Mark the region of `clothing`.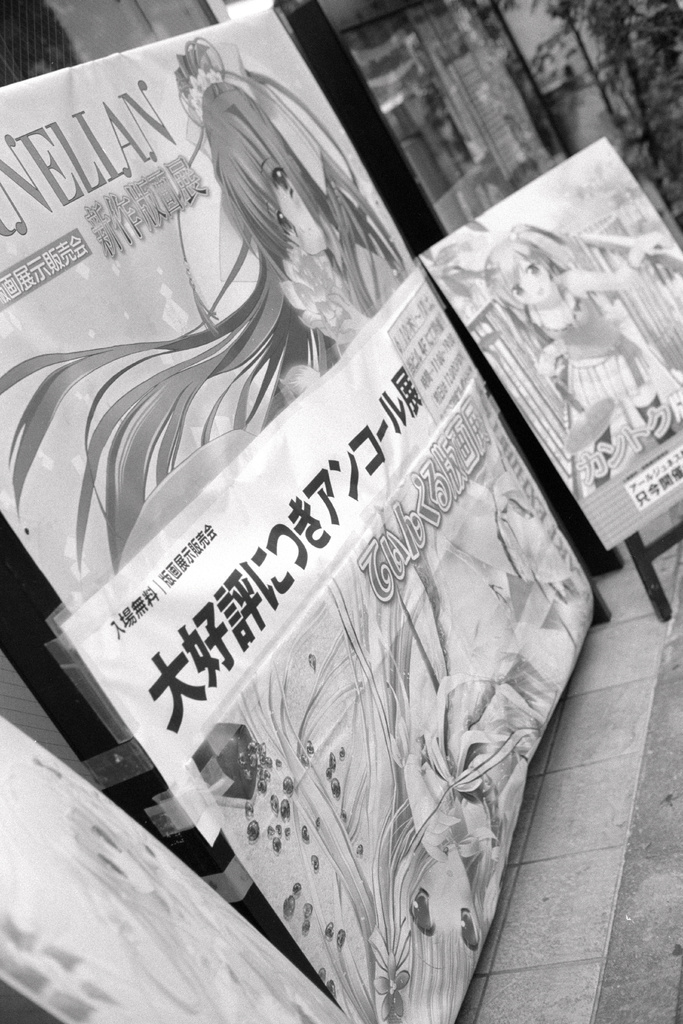
Region: [x1=520, y1=275, x2=637, y2=364].
